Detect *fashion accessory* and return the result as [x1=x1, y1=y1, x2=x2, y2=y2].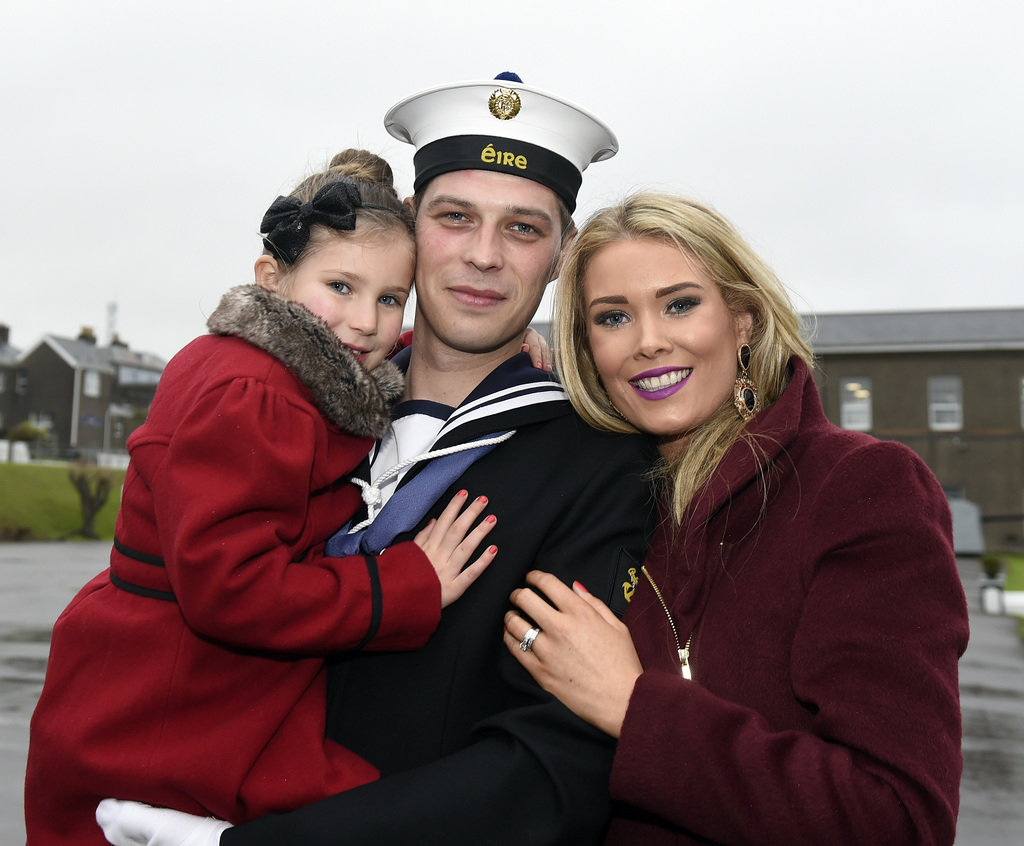
[x1=490, y1=545, x2=497, y2=555].
